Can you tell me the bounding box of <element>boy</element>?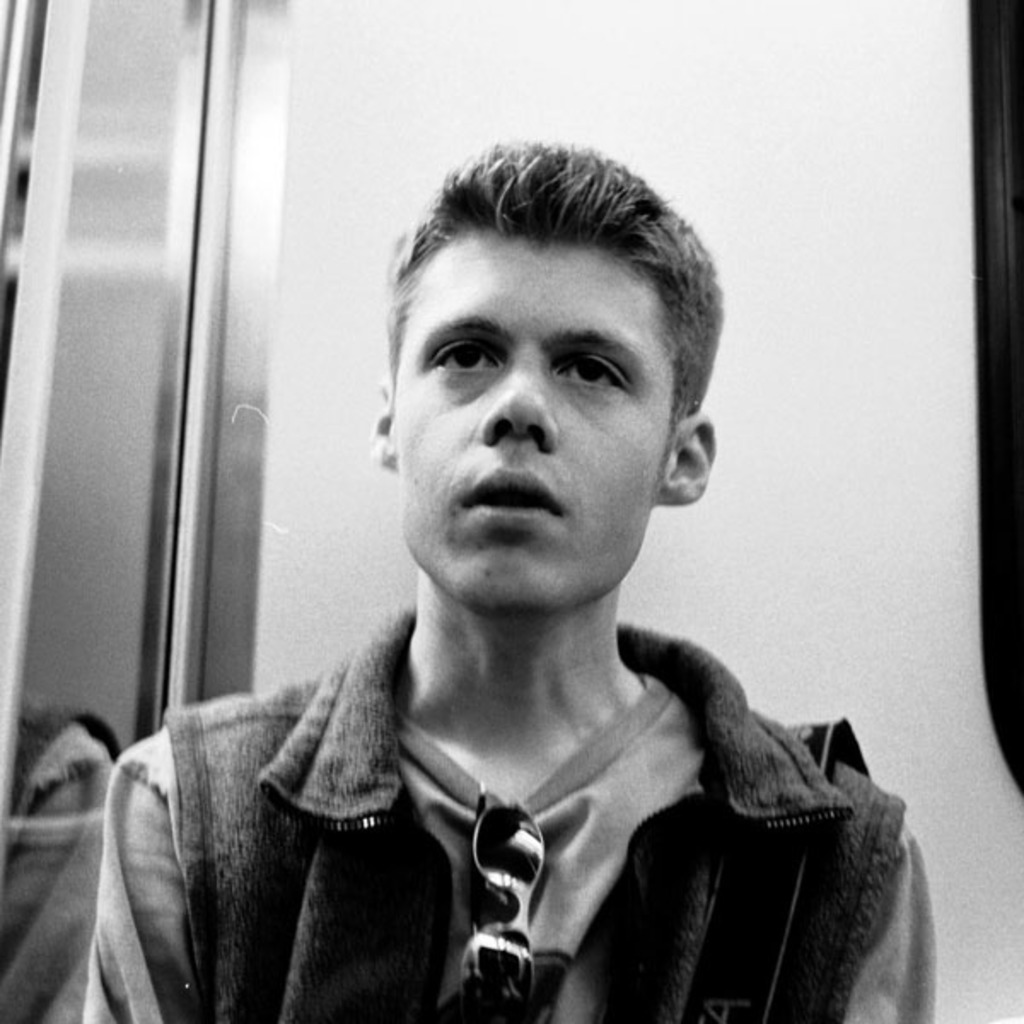
80:142:930:1022.
